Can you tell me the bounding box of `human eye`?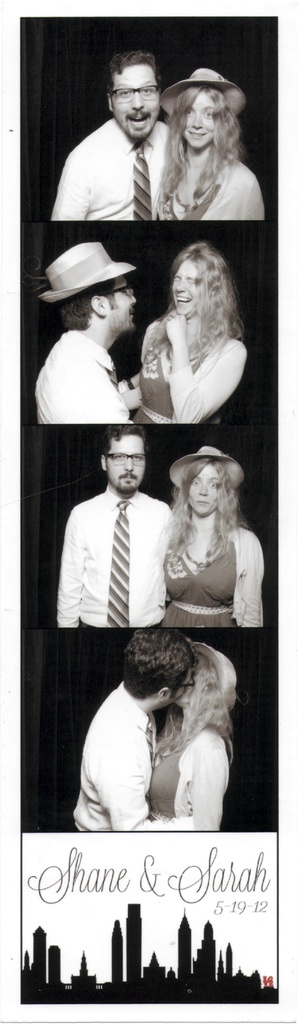
box(140, 84, 154, 97).
